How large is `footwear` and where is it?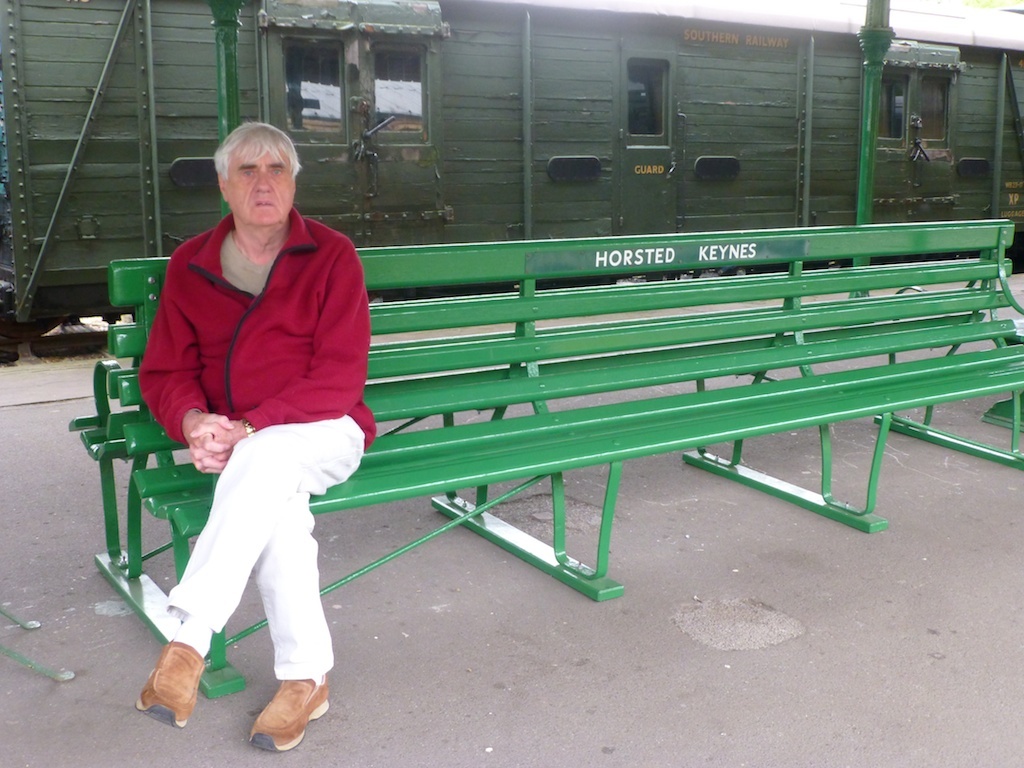
Bounding box: 136, 640, 213, 734.
